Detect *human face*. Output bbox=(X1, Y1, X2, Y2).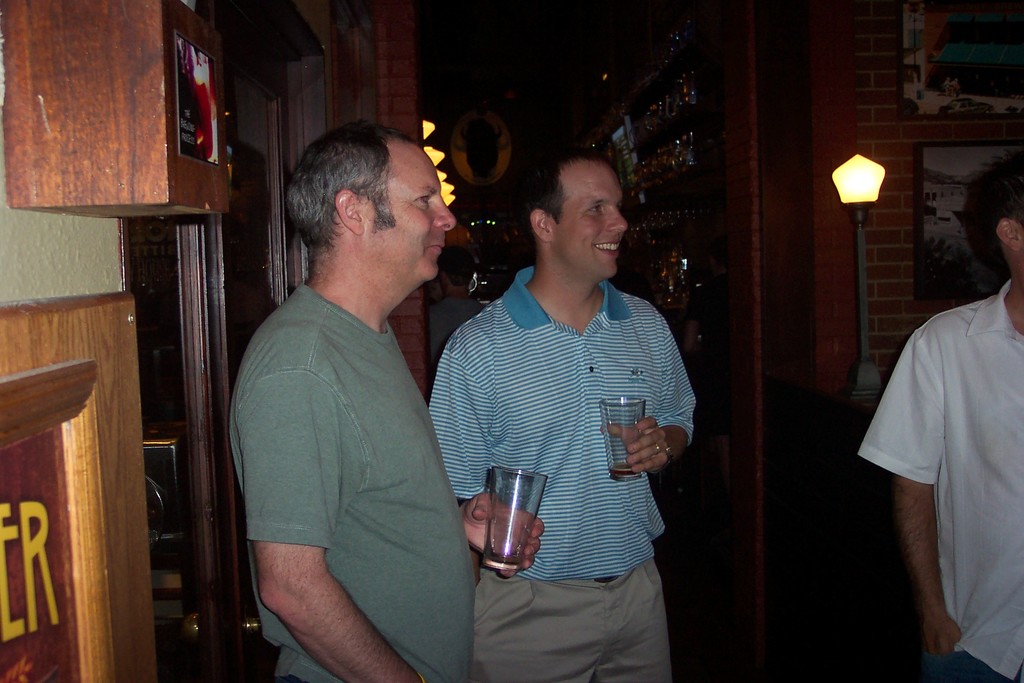
bbox=(362, 147, 458, 276).
